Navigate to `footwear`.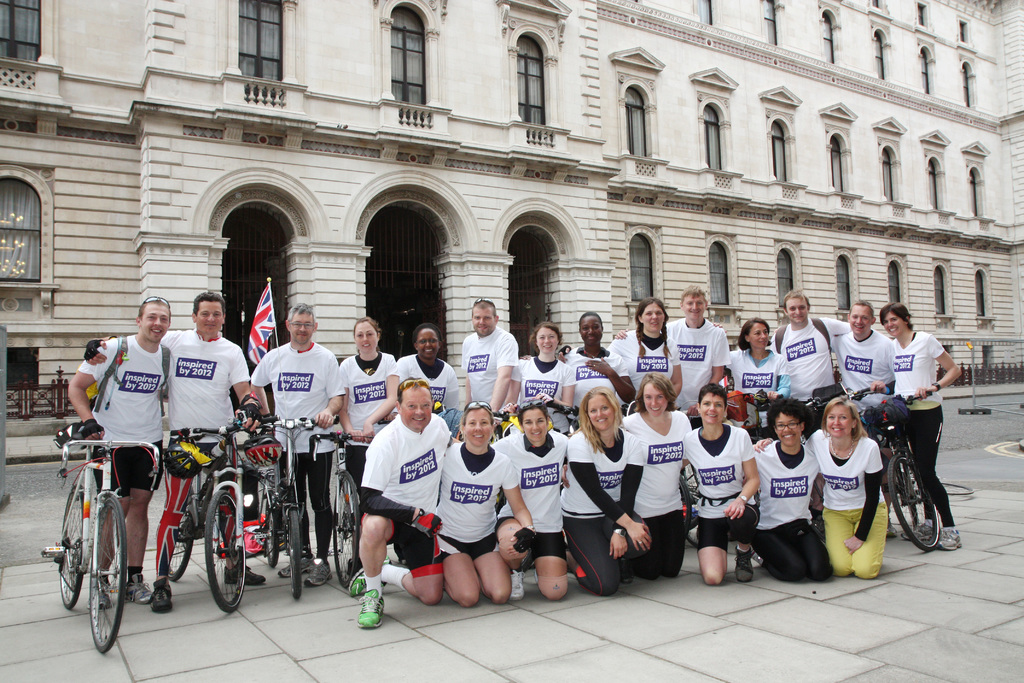
Navigation target: <box>738,545,751,580</box>.
